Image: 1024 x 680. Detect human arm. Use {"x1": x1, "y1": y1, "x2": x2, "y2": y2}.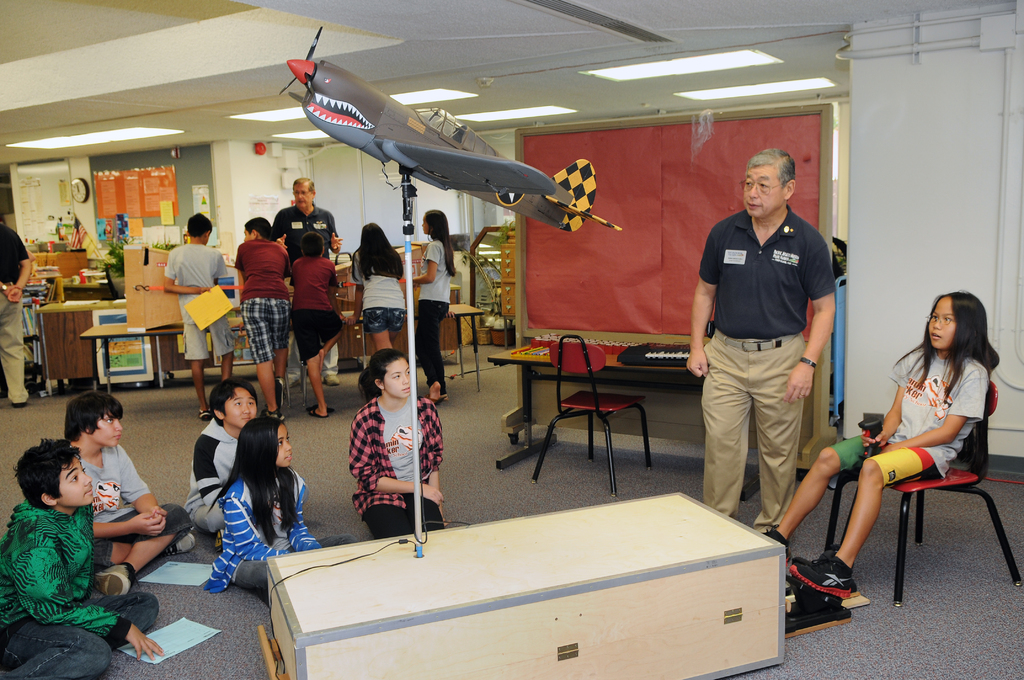
{"x1": 694, "y1": 215, "x2": 732, "y2": 376}.
